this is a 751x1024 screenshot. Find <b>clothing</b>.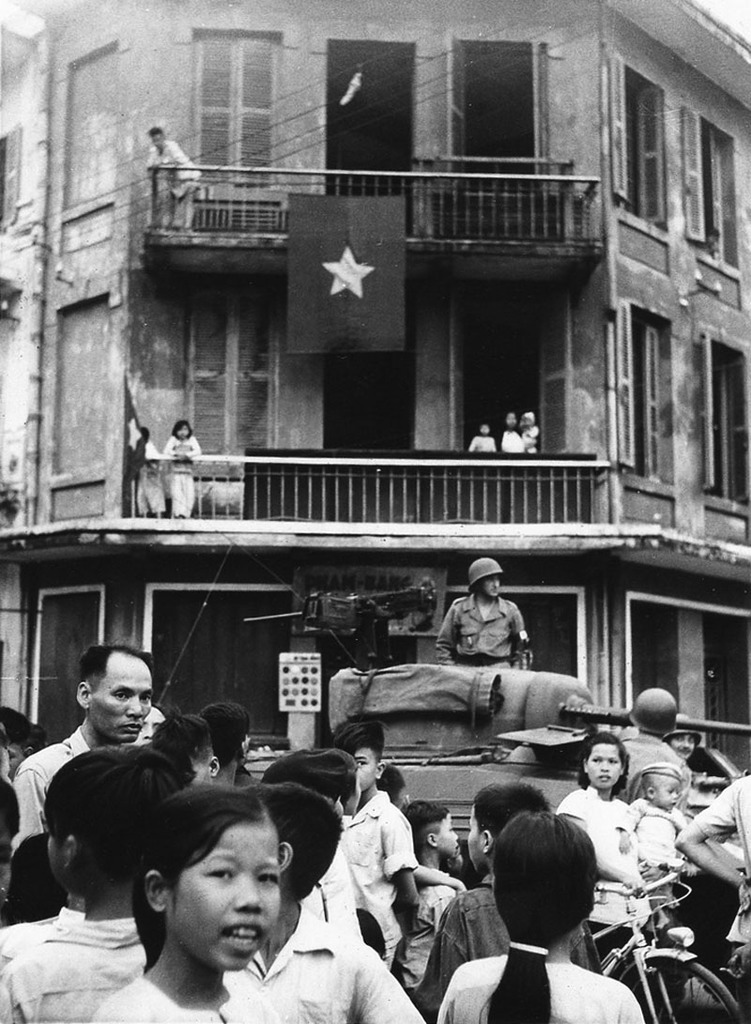
Bounding box: locate(552, 787, 642, 993).
